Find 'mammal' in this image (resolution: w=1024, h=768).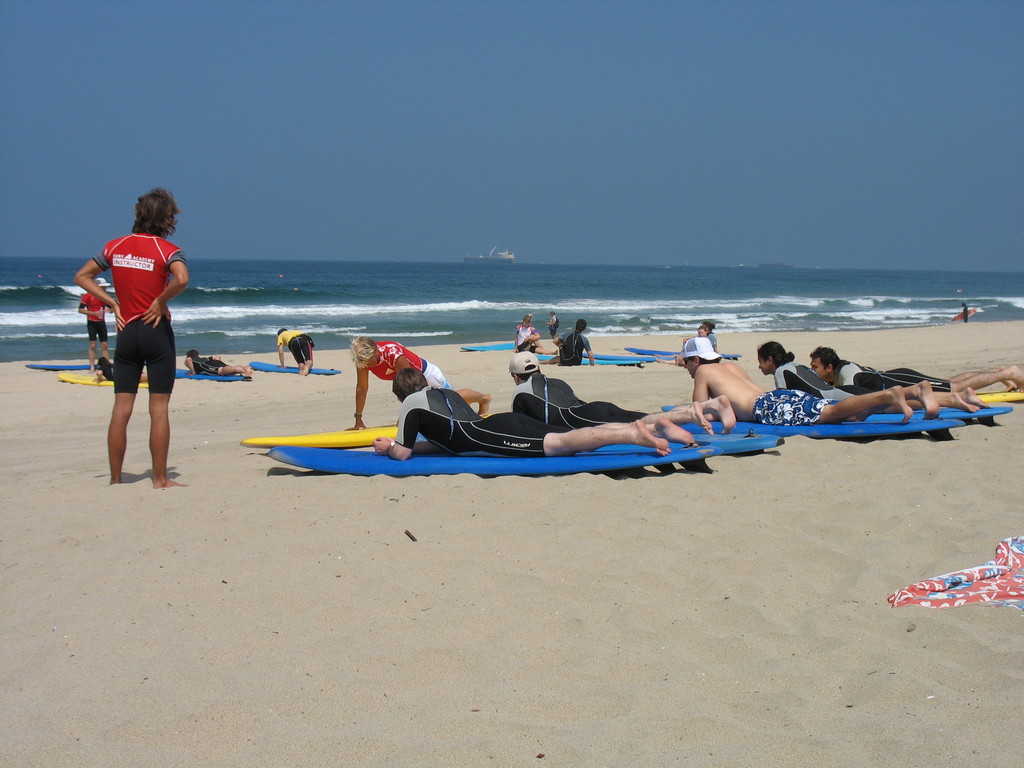
box=[700, 321, 719, 350].
